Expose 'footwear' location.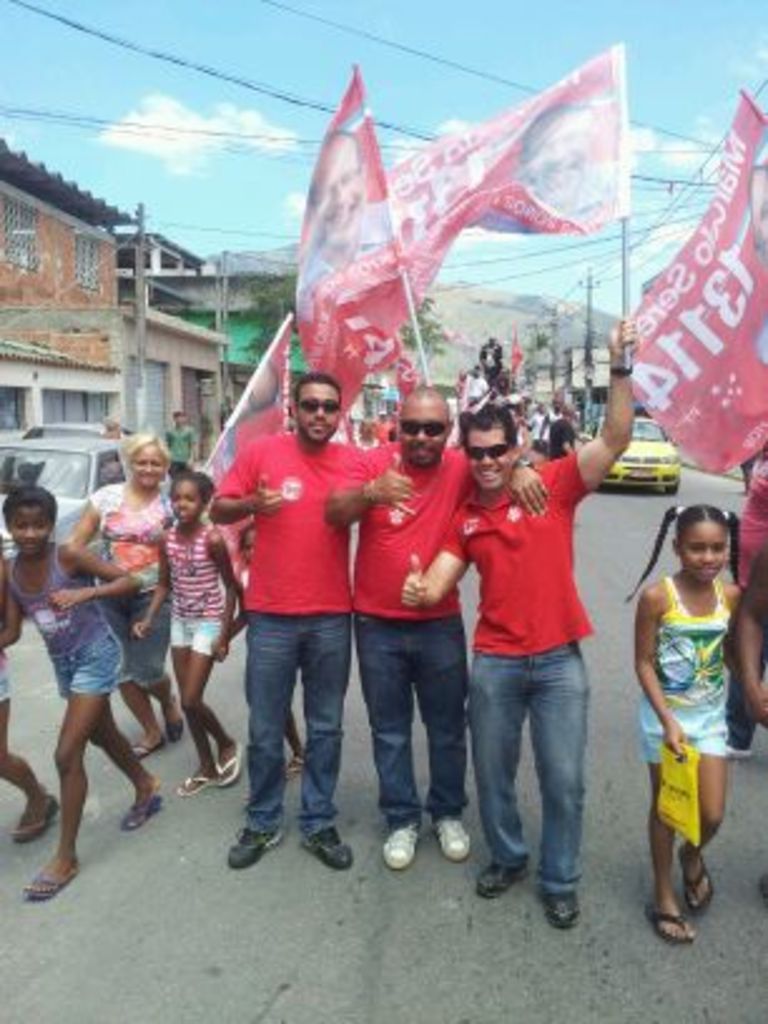
Exposed at BBox(301, 828, 349, 871).
